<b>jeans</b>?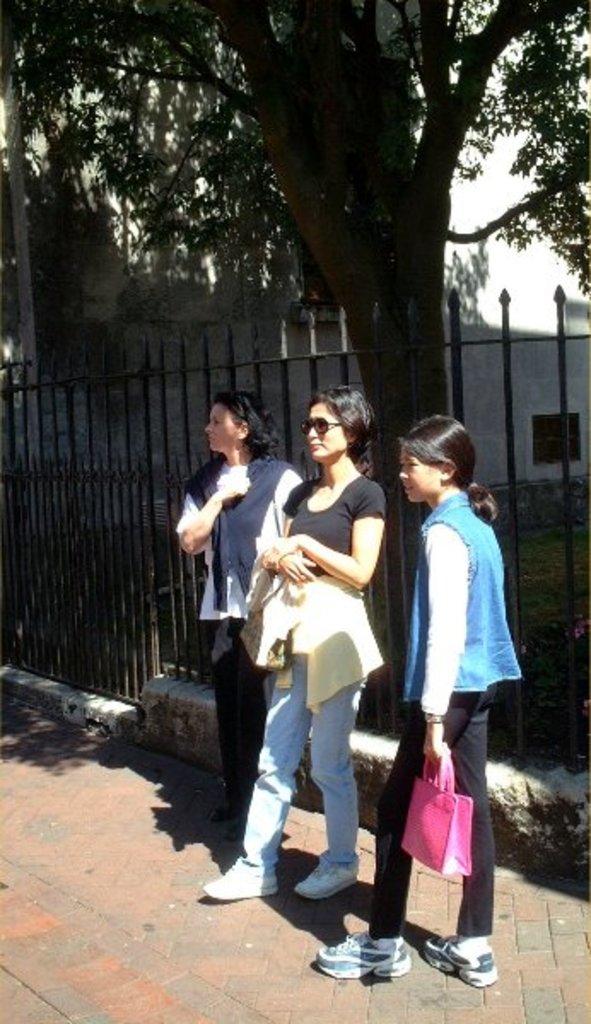
box=[258, 681, 374, 923]
